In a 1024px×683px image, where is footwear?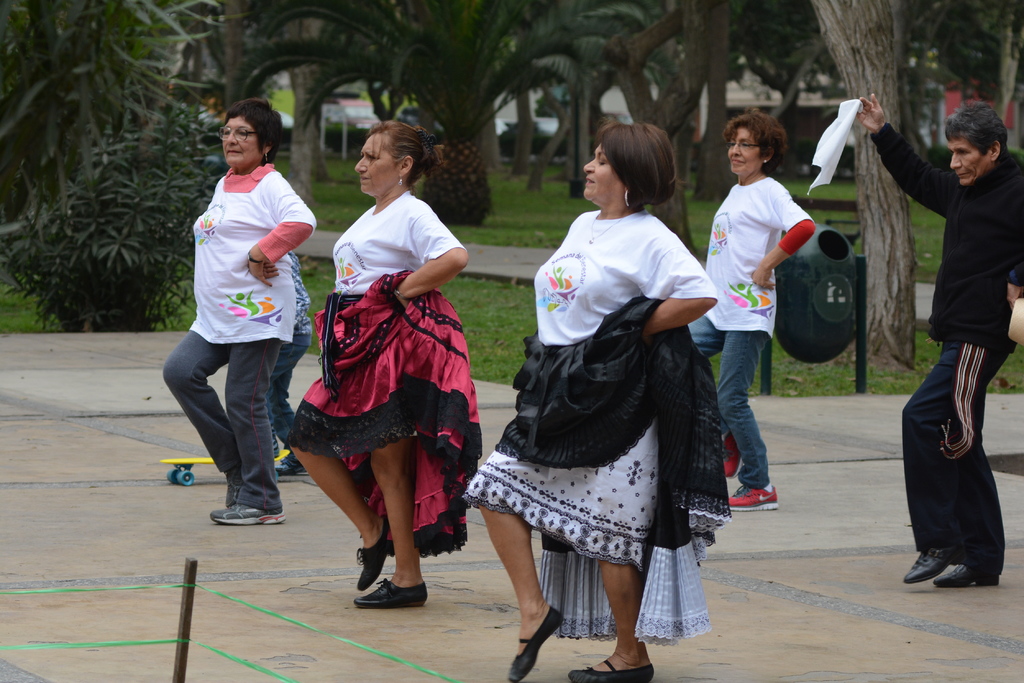
box(225, 473, 243, 506).
